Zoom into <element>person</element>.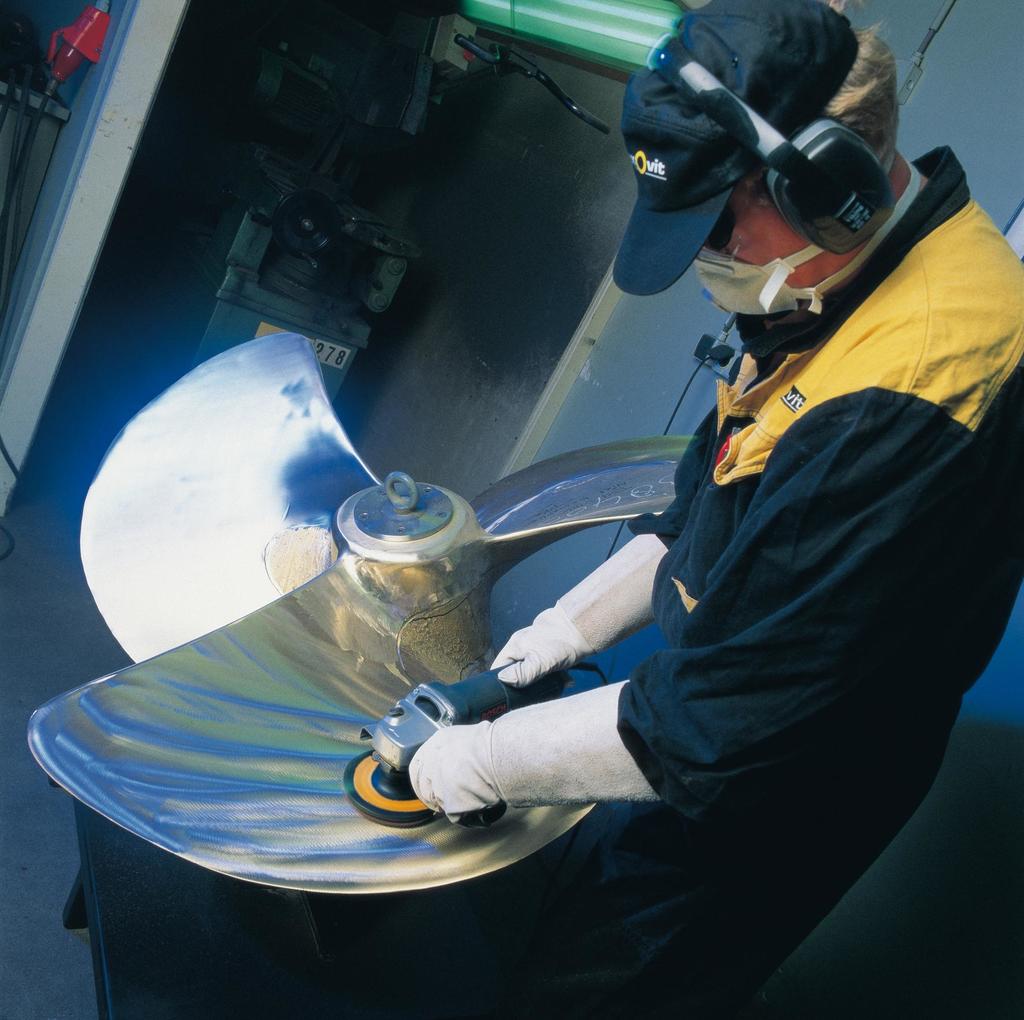
Zoom target: [408, 0, 1023, 1019].
